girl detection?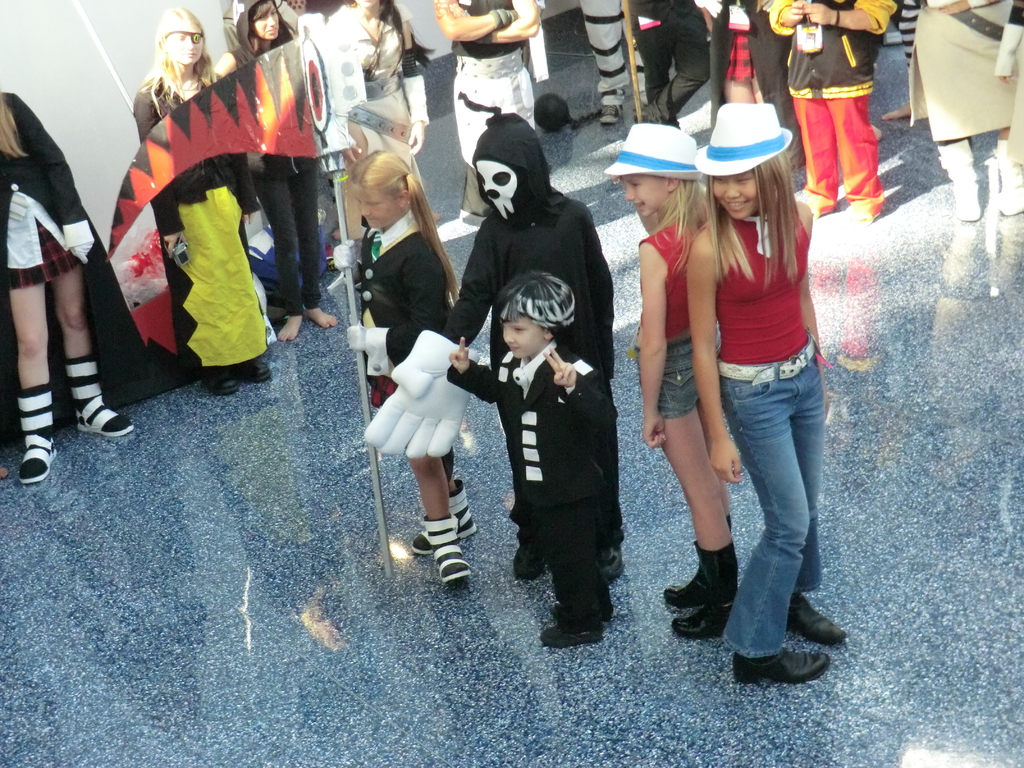
<box>337,0,428,172</box>
